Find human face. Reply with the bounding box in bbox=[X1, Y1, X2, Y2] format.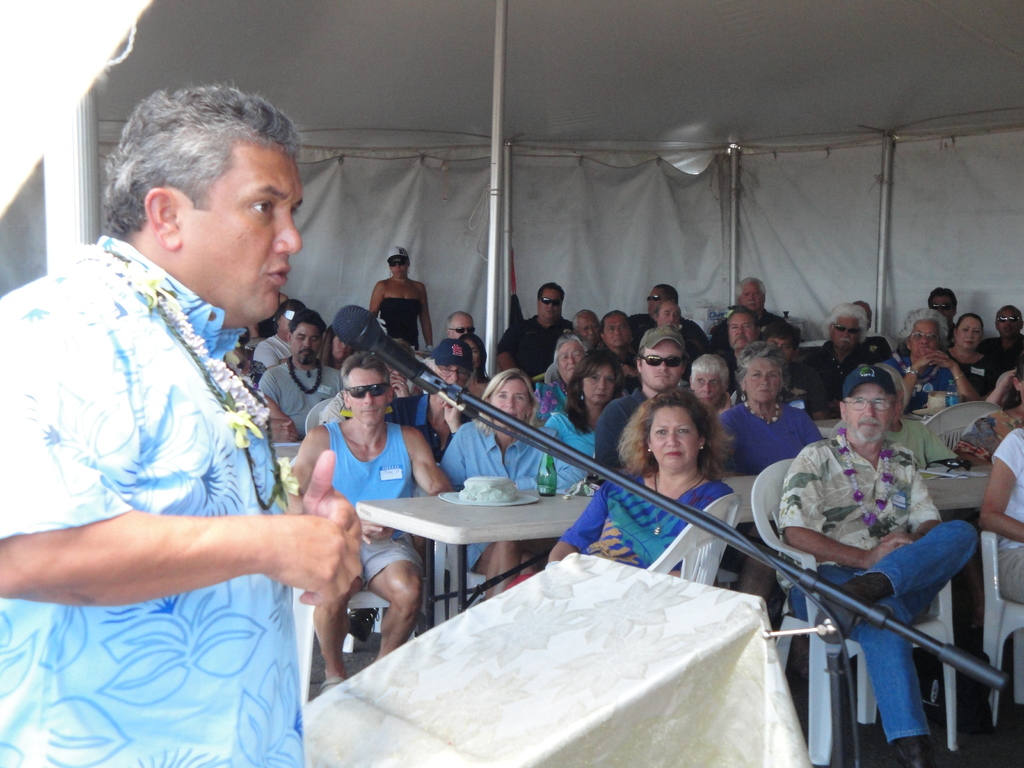
bbox=[440, 360, 469, 392].
